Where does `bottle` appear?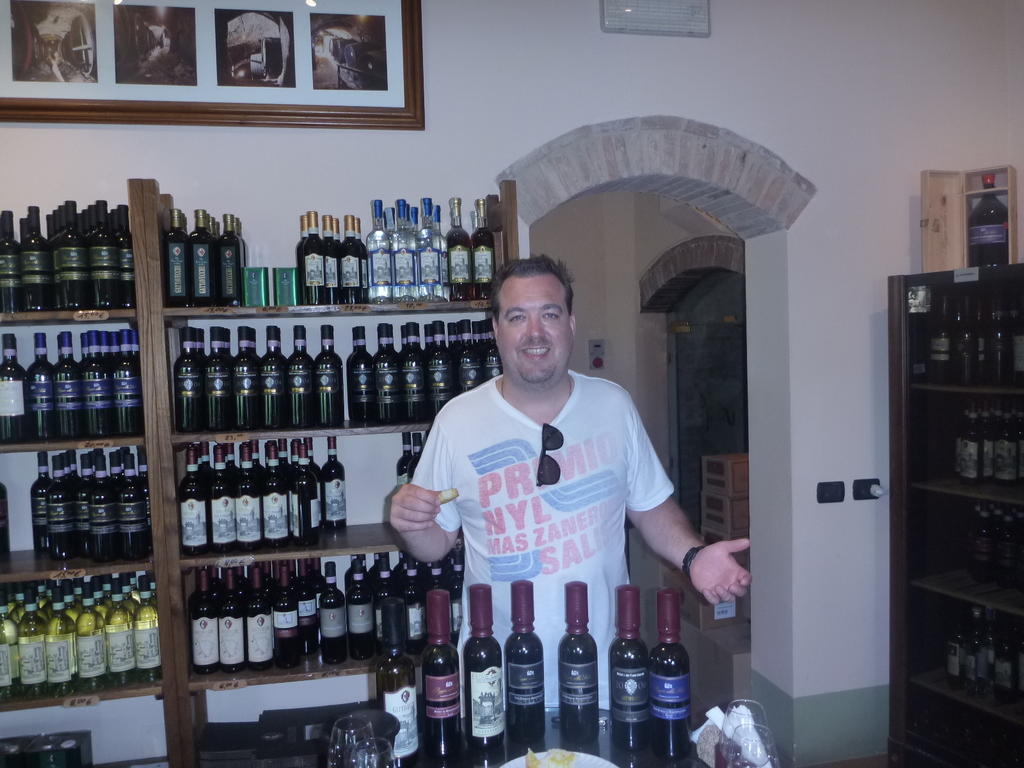
Appears at x1=464, y1=583, x2=509, y2=759.
